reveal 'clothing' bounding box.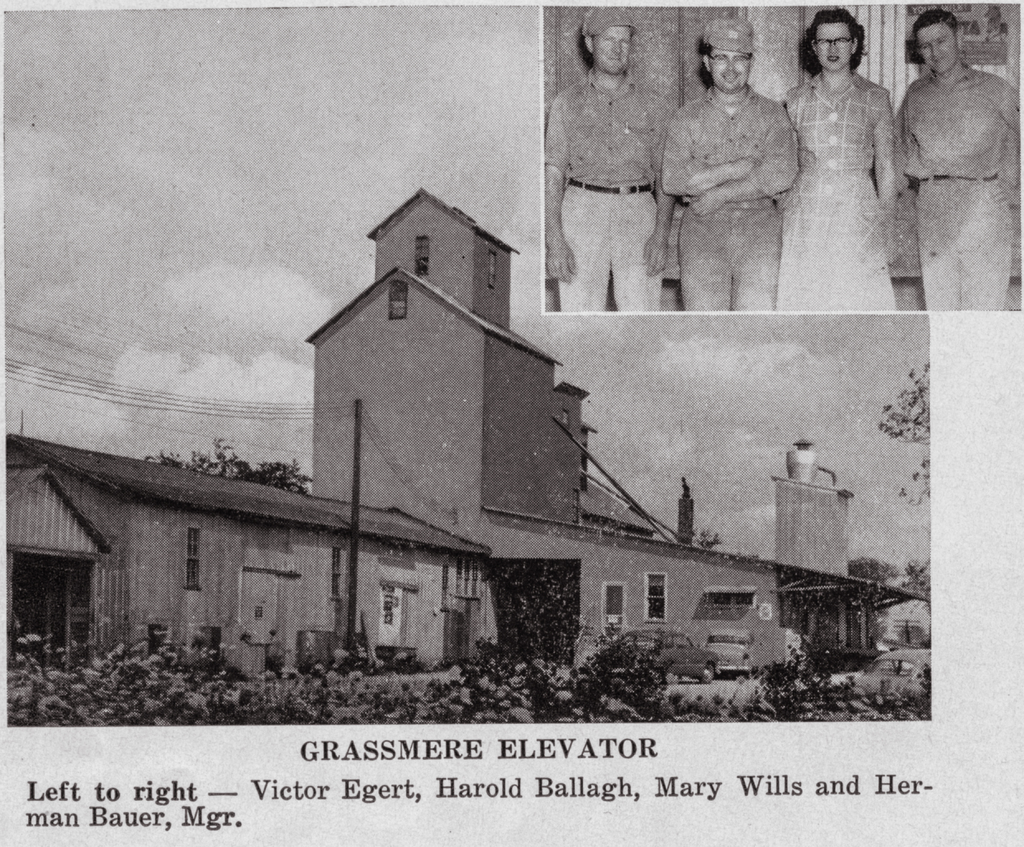
Revealed: (797,42,913,312).
